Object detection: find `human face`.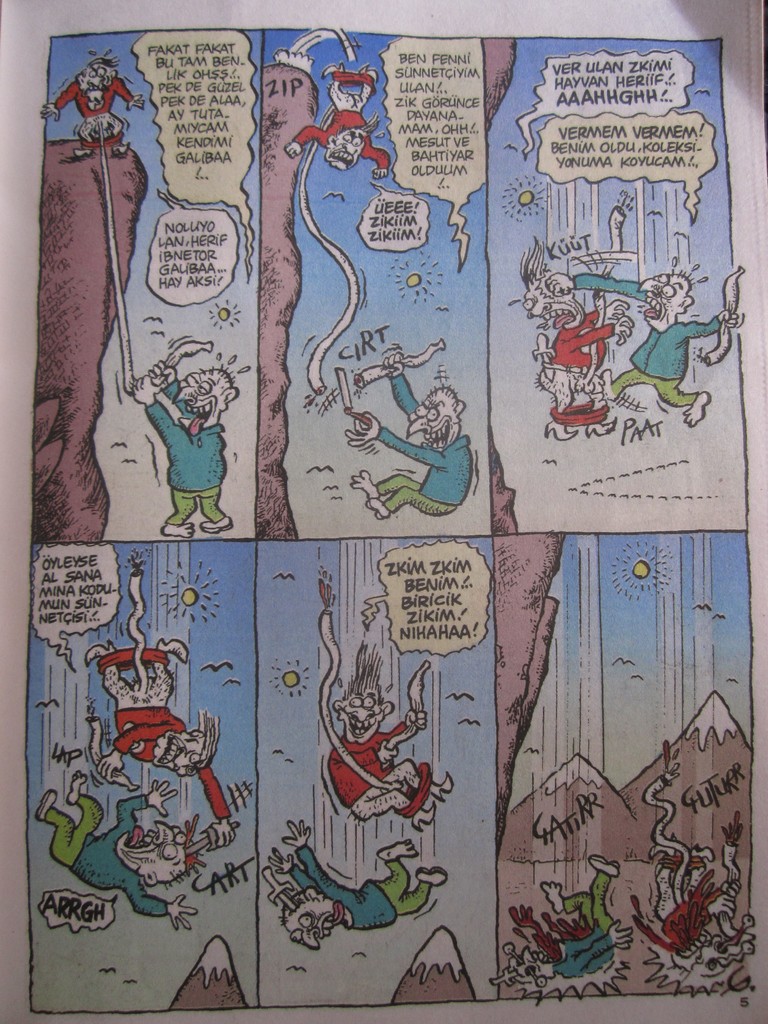
(left=405, top=390, right=449, bottom=451).
